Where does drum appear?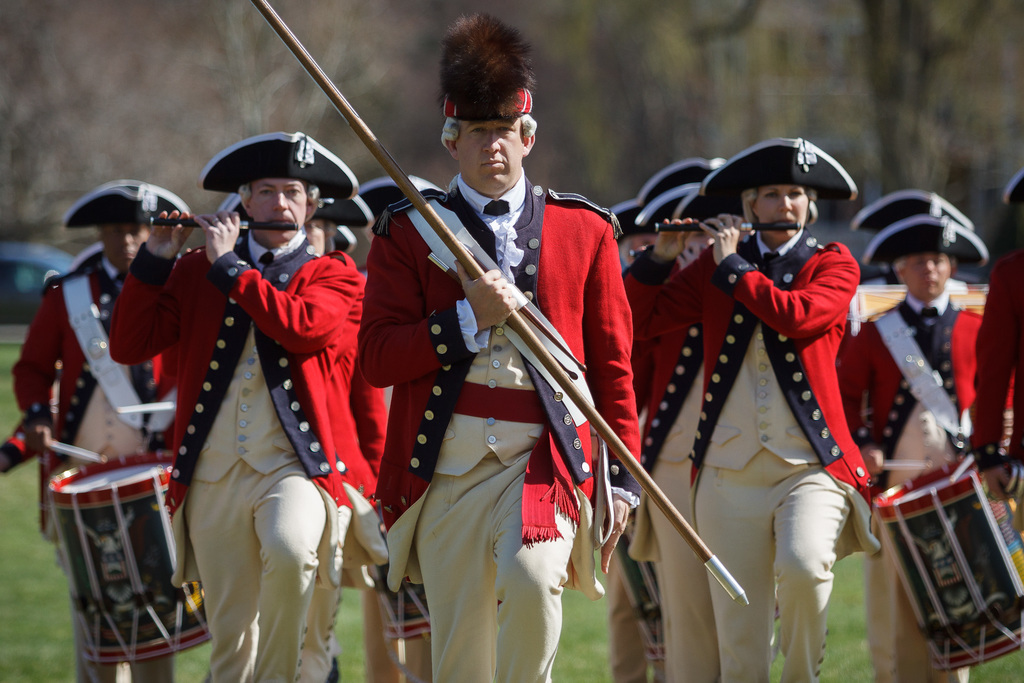
Appears at detection(877, 452, 1023, 672).
